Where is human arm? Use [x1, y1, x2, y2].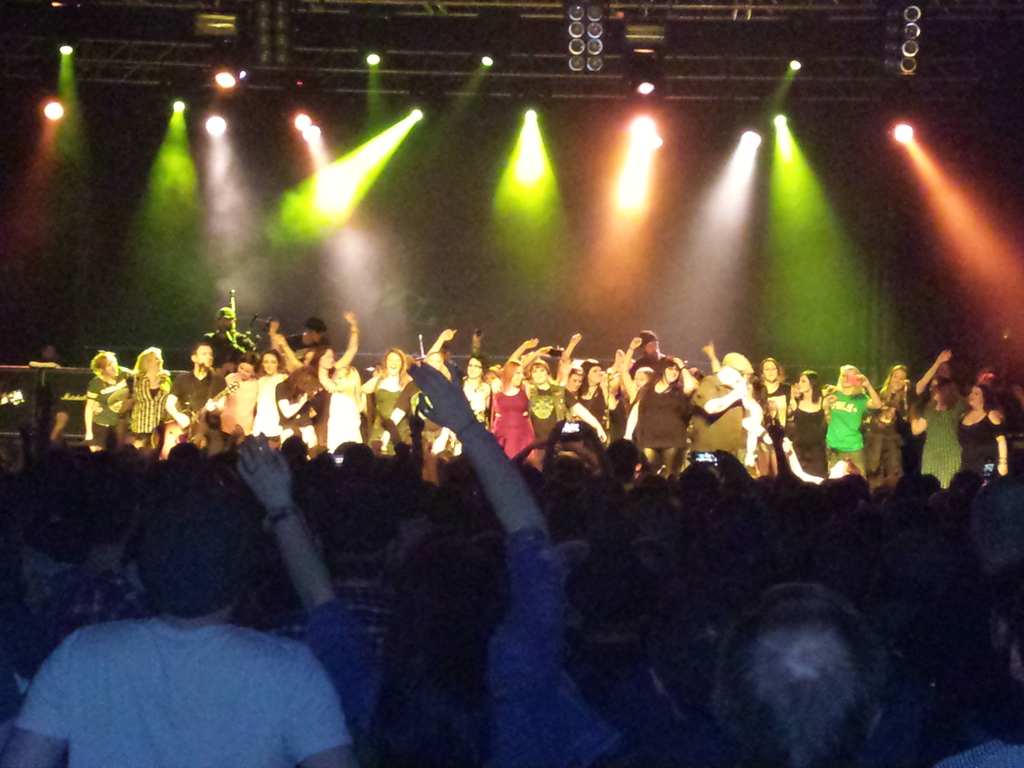
[703, 340, 721, 373].
